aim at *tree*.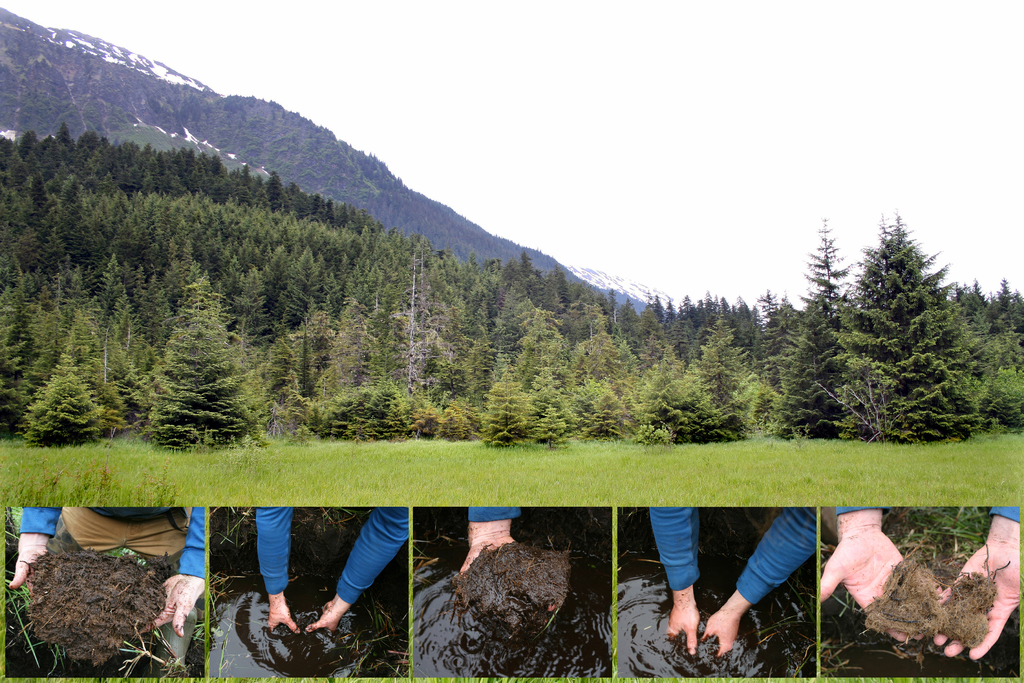
Aimed at crop(307, 249, 335, 299).
